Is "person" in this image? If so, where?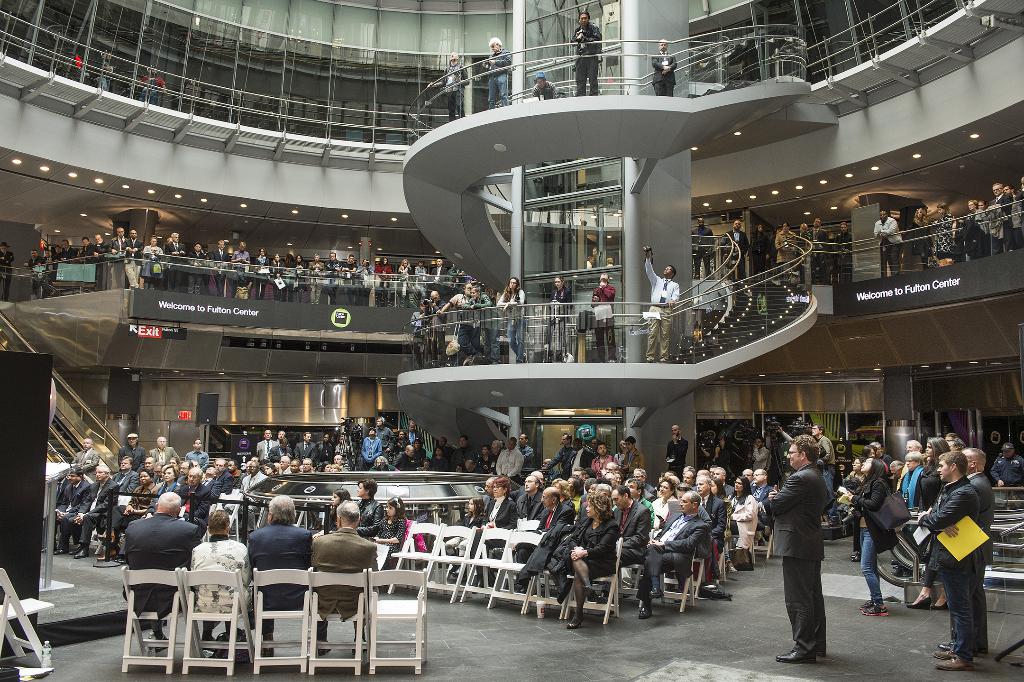
Yes, at bbox=(958, 196, 983, 259).
